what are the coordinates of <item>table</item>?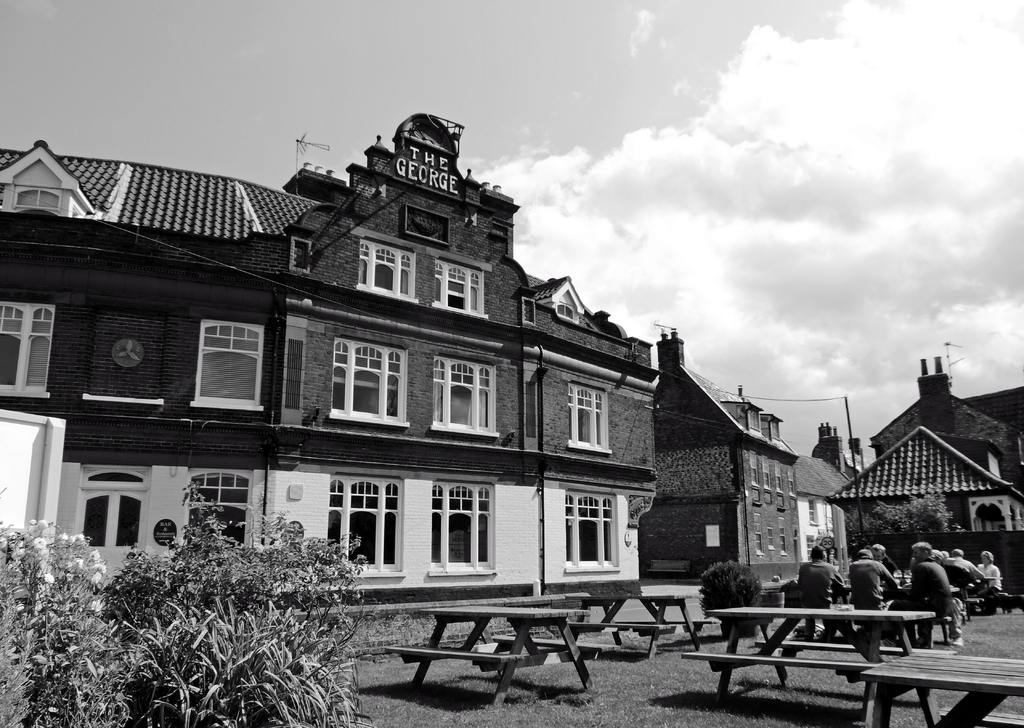
<region>861, 650, 1023, 727</region>.
